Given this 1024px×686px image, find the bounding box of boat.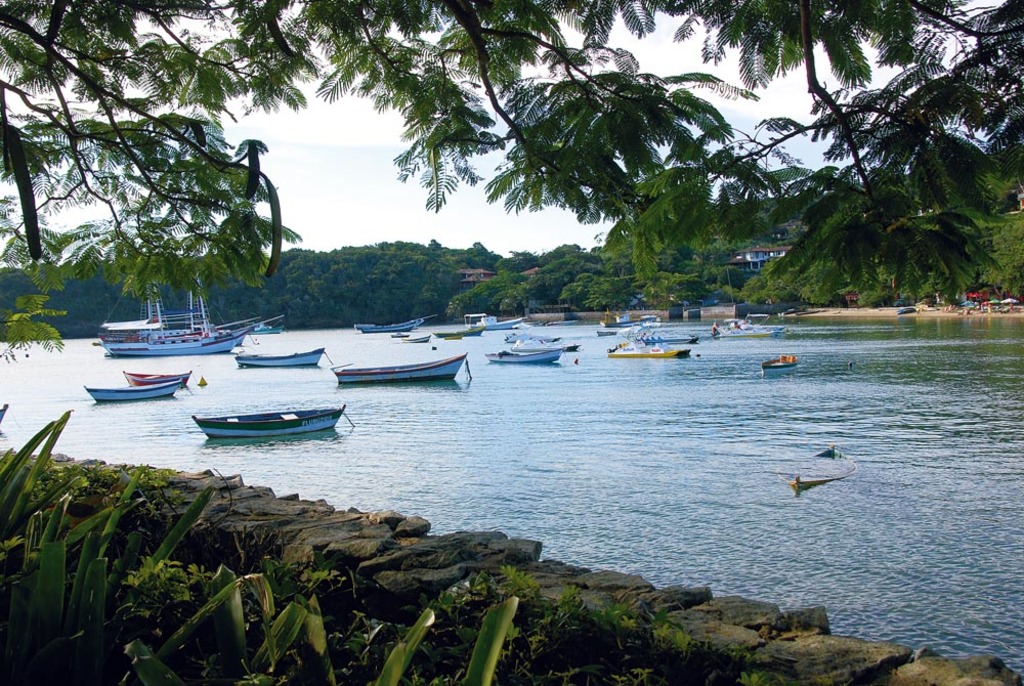
{"left": 603, "top": 334, "right": 691, "bottom": 360}.
